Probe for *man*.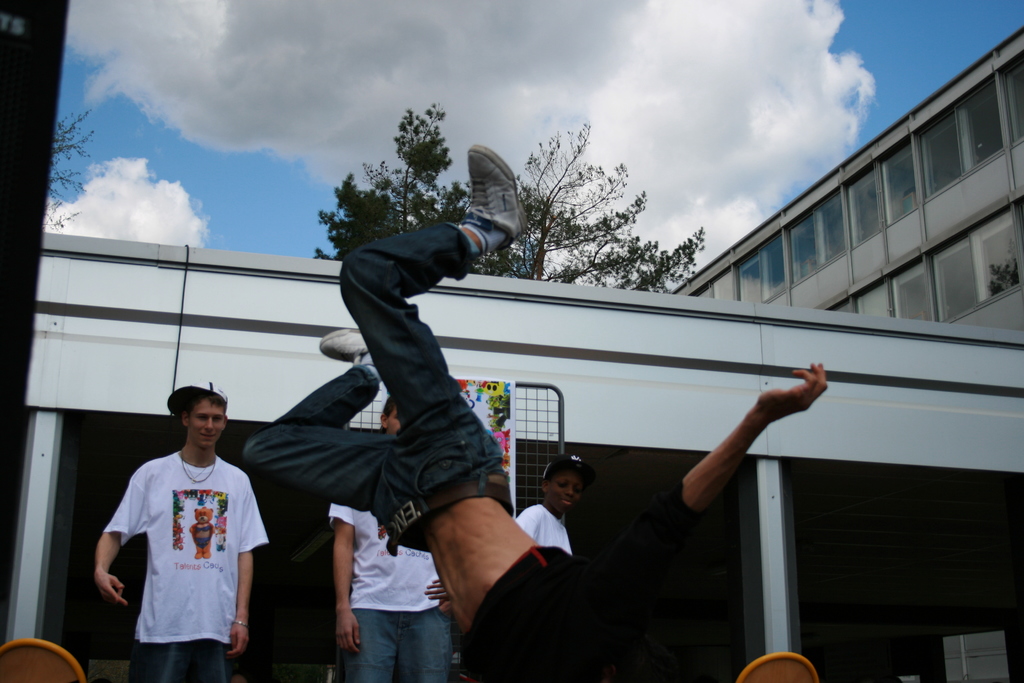
Probe result: [516, 459, 590, 563].
